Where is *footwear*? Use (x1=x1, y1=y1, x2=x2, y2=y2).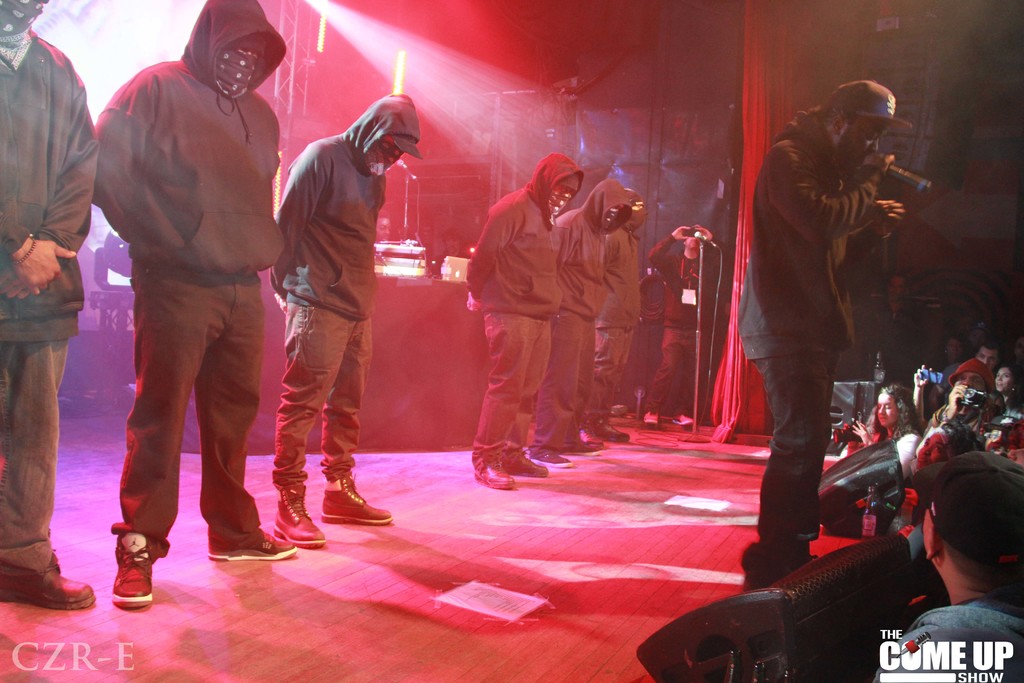
(x1=92, y1=536, x2=150, y2=621).
